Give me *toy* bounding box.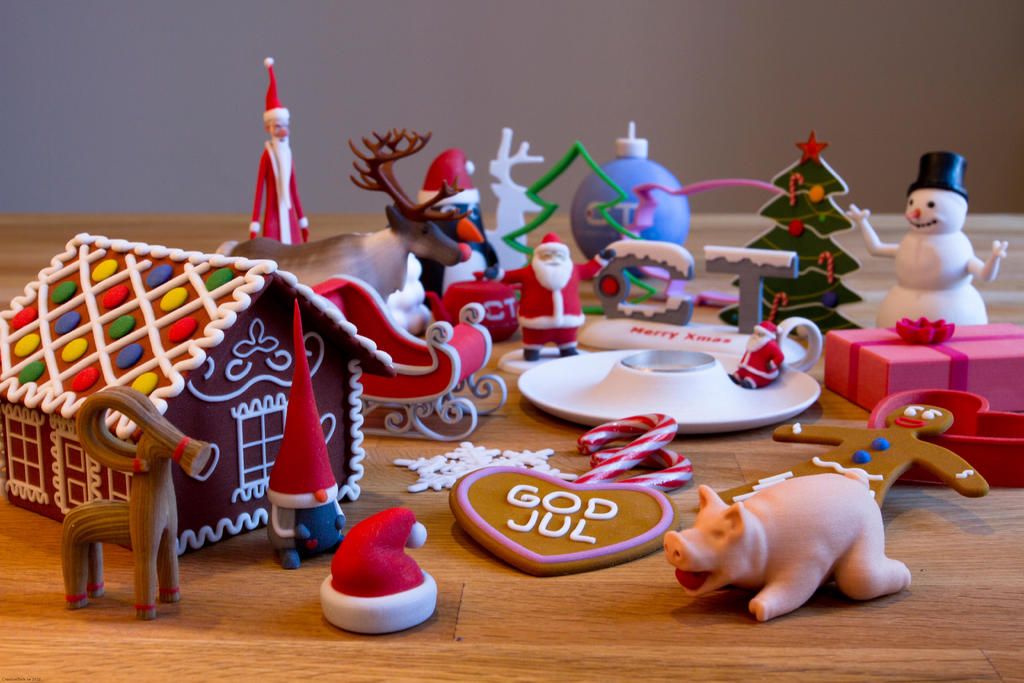
rect(319, 506, 441, 645).
